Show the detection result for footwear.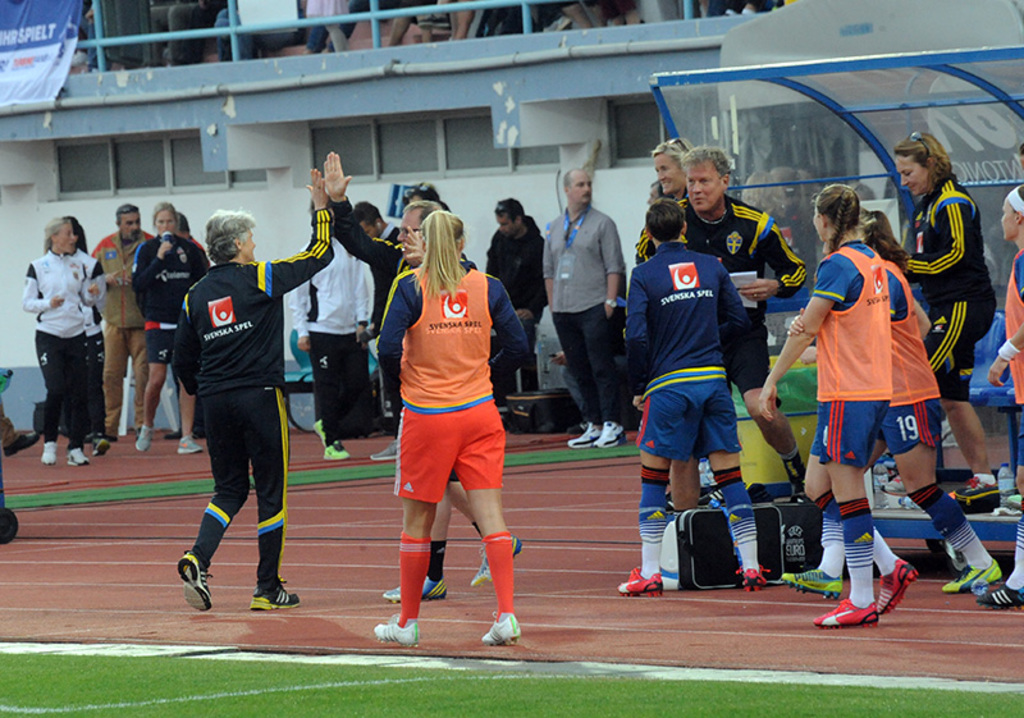
region(325, 436, 351, 458).
